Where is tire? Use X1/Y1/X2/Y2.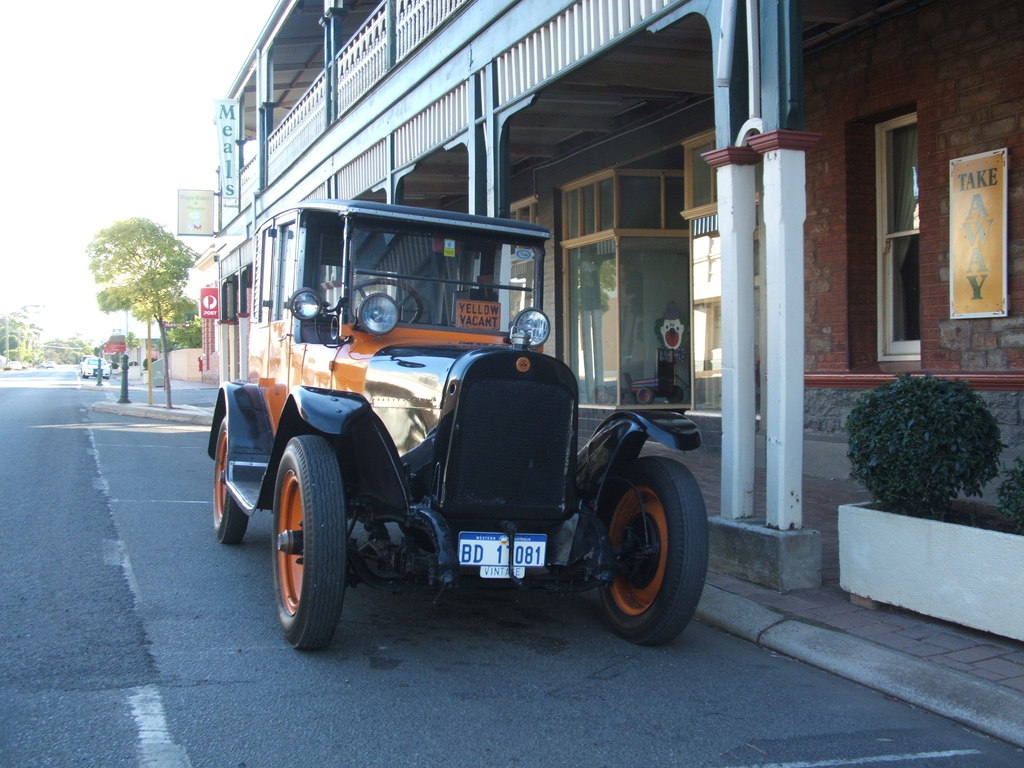
272/434/344/651.
